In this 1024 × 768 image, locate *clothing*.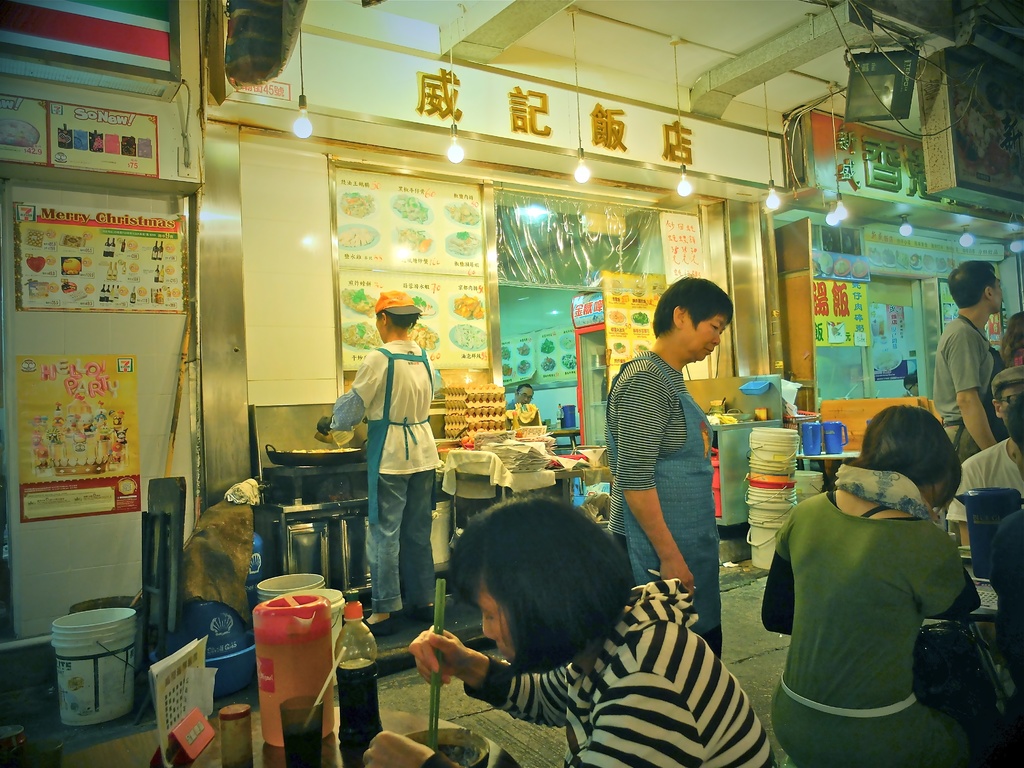
Bounding box: pyautogui.locateOnScreen(929, 316, 1018, 456).
